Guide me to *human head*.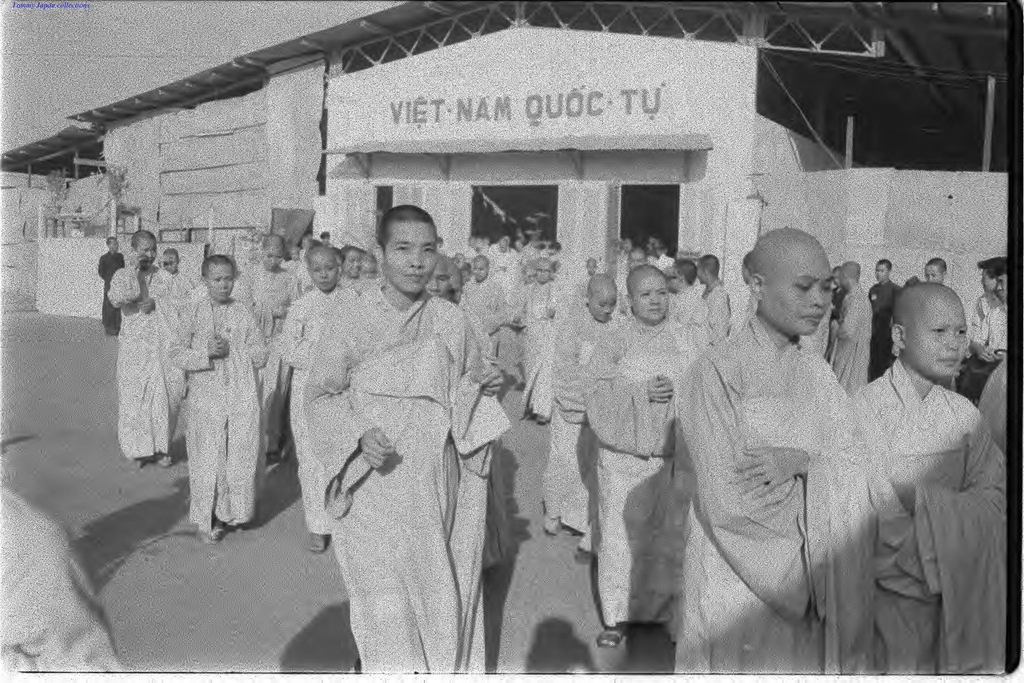
Guidance: 520 263 534 284.
